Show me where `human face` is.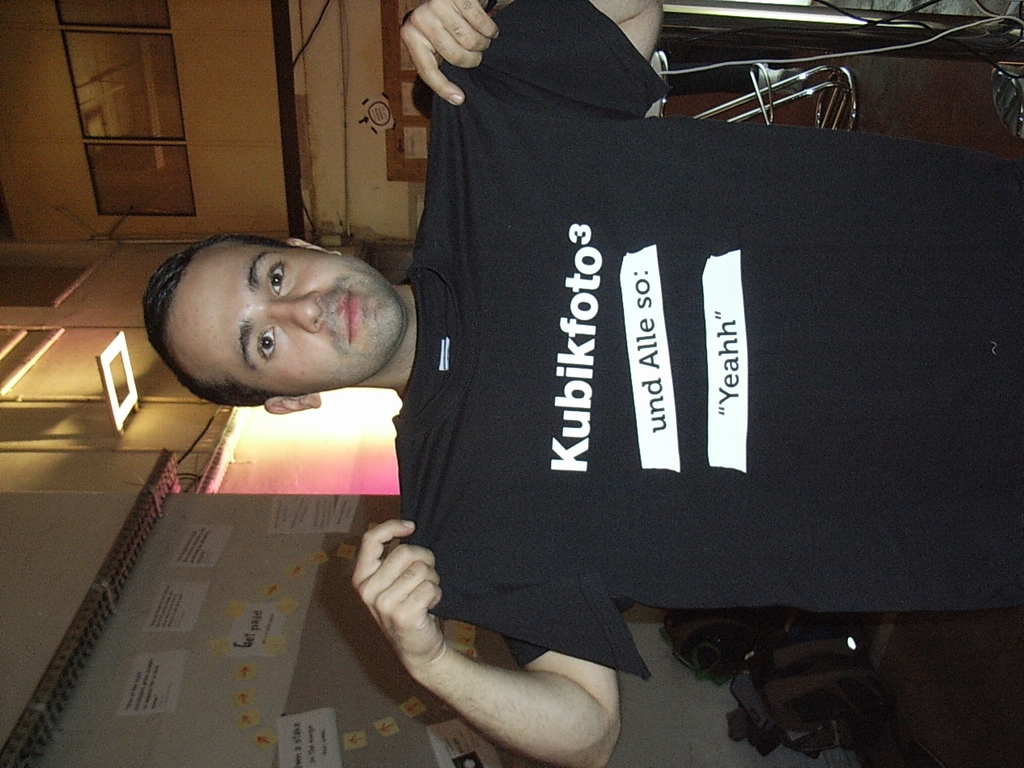
`human face` is at rect(166, 234, 402, 398).
